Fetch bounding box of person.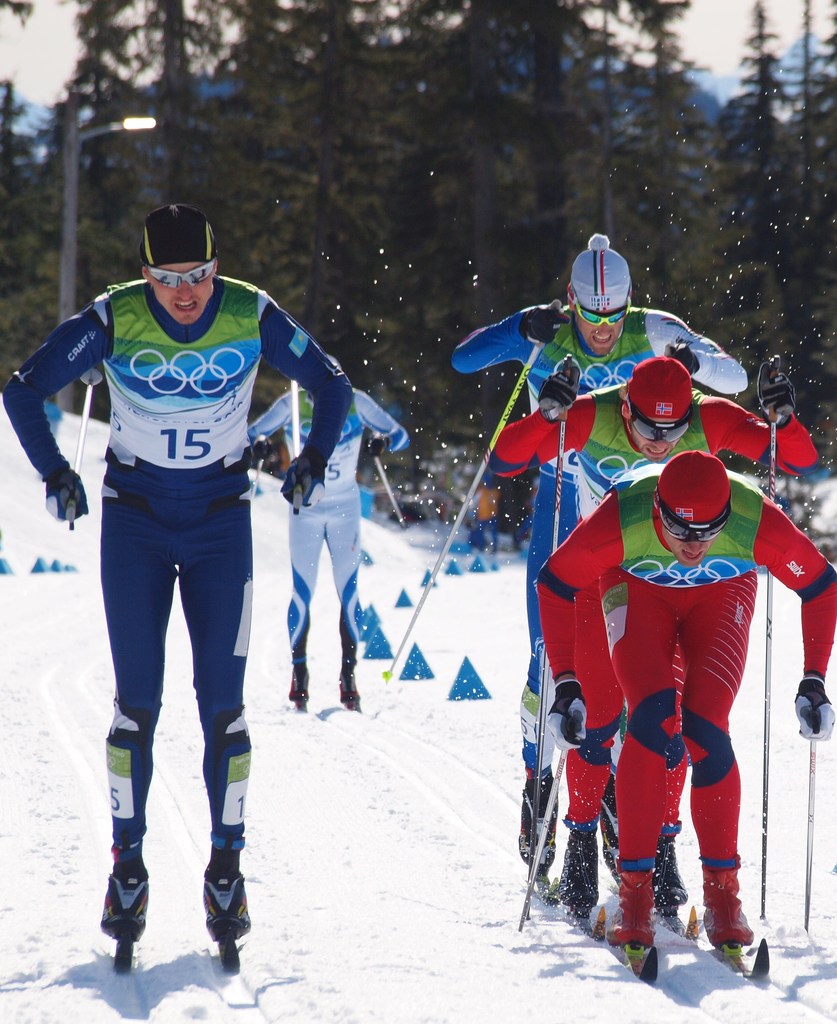
Bbox: (left=485, top=351, right=814, bottom=920).
